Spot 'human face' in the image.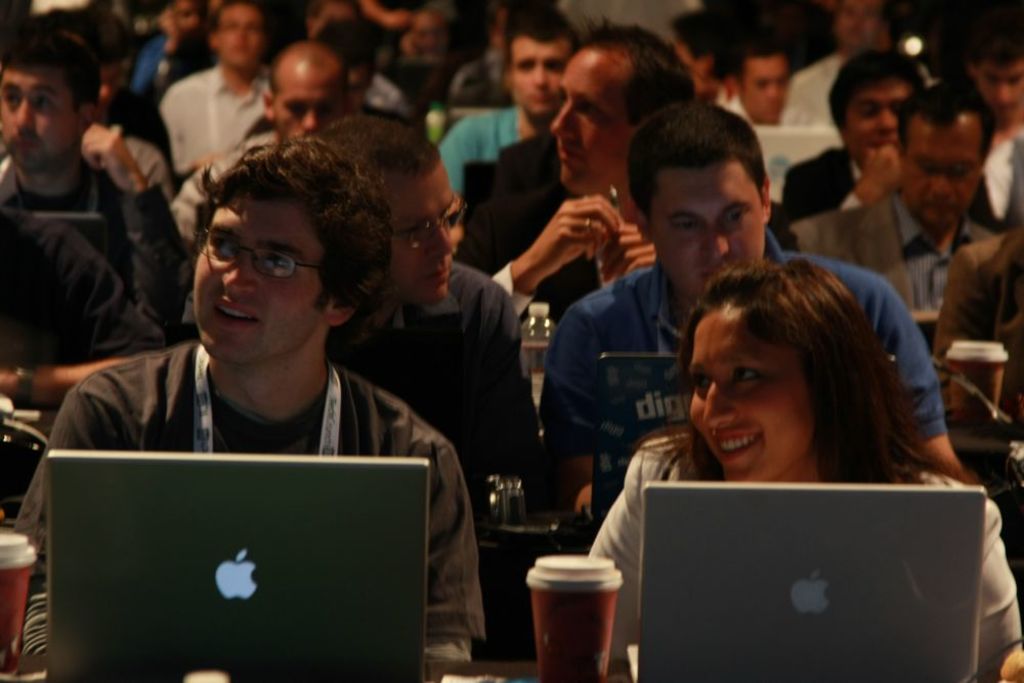
'human face' found at <box>517,26,573,134</box>.
